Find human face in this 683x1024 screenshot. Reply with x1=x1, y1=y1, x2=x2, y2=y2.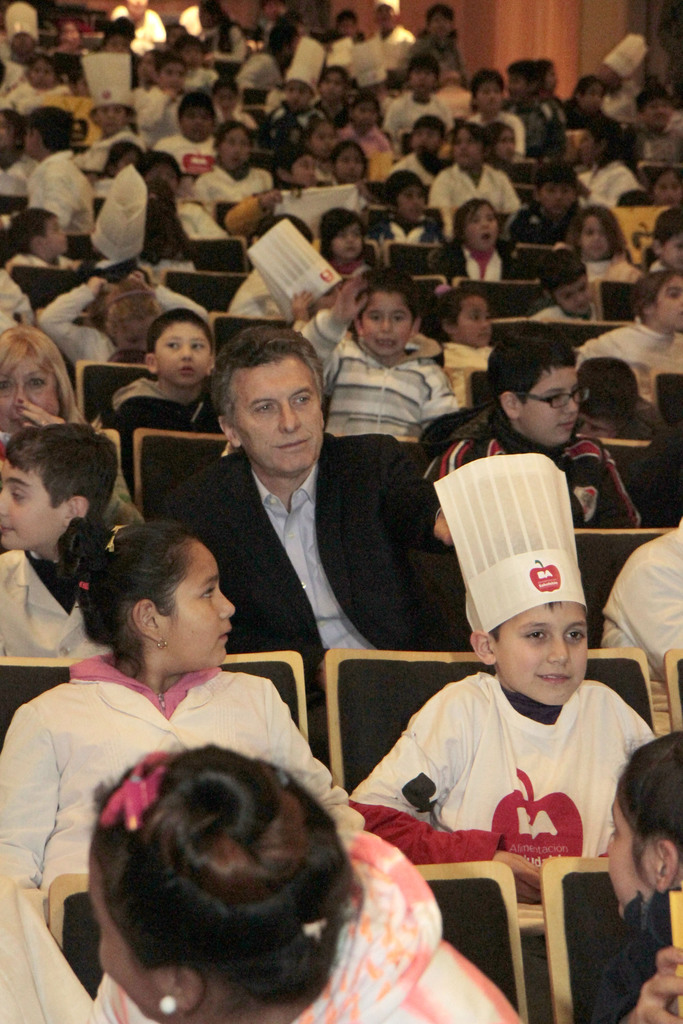
x1=428, y1=15, x2=454, y2=35.
